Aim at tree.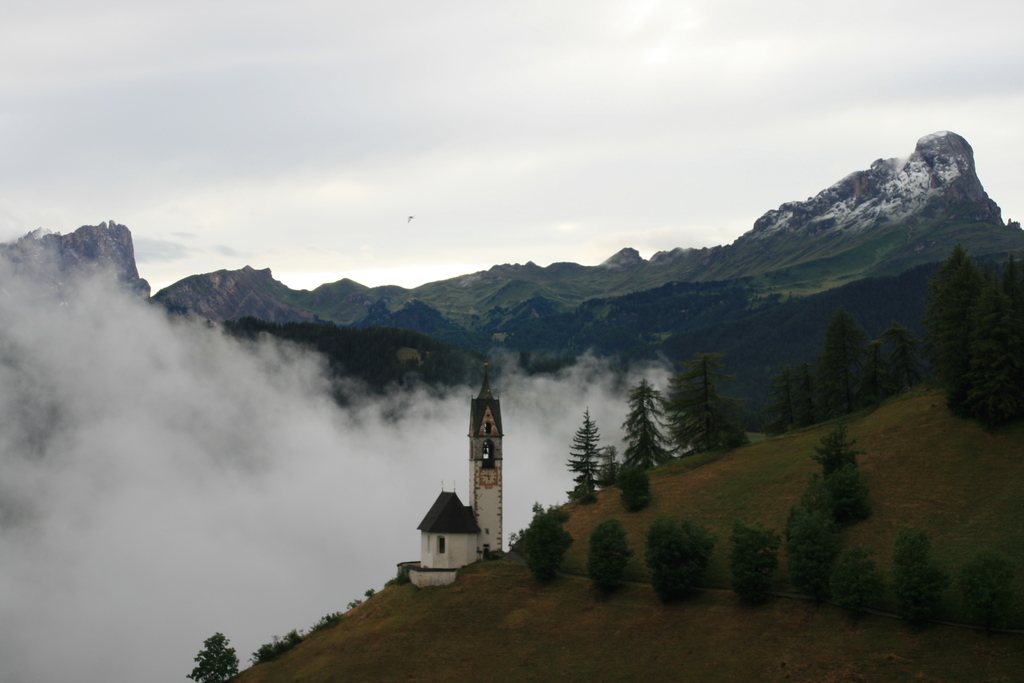
Aimed at [left=184, top=625, right=236, bottom=682].
